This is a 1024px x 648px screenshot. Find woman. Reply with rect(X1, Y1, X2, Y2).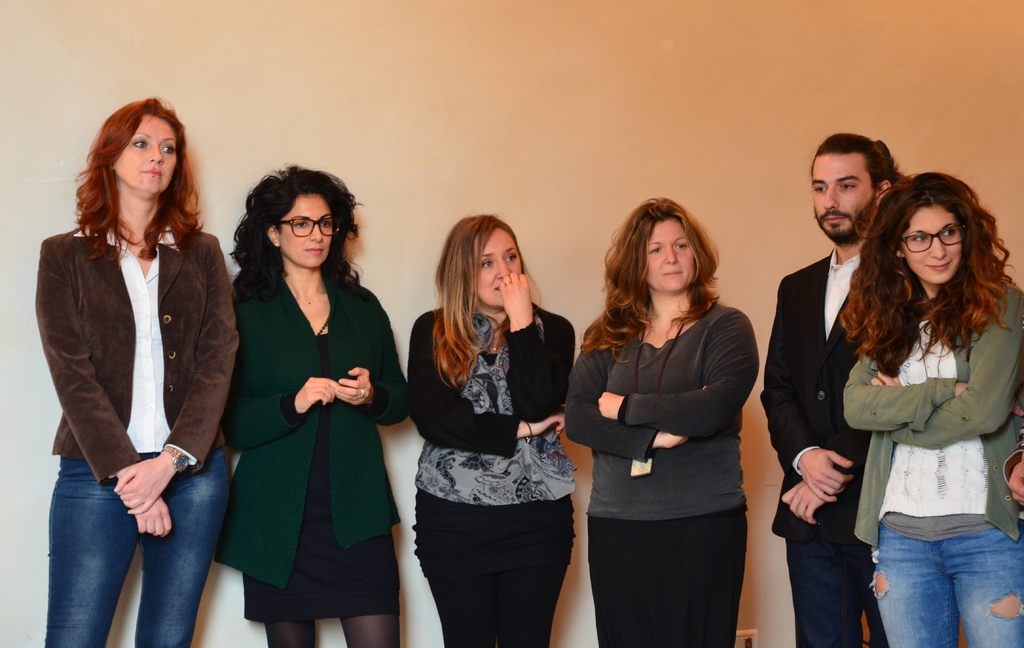
rect(563, 197, 760, 647).
